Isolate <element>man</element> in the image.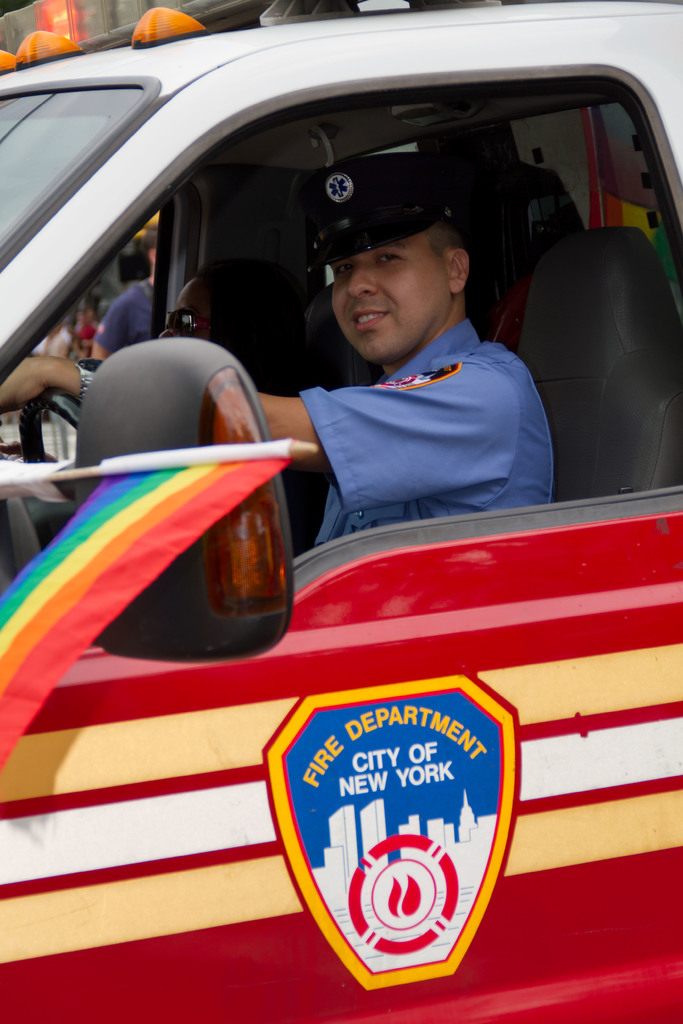
Isolated region: locate(88, 225, 160, 361).
